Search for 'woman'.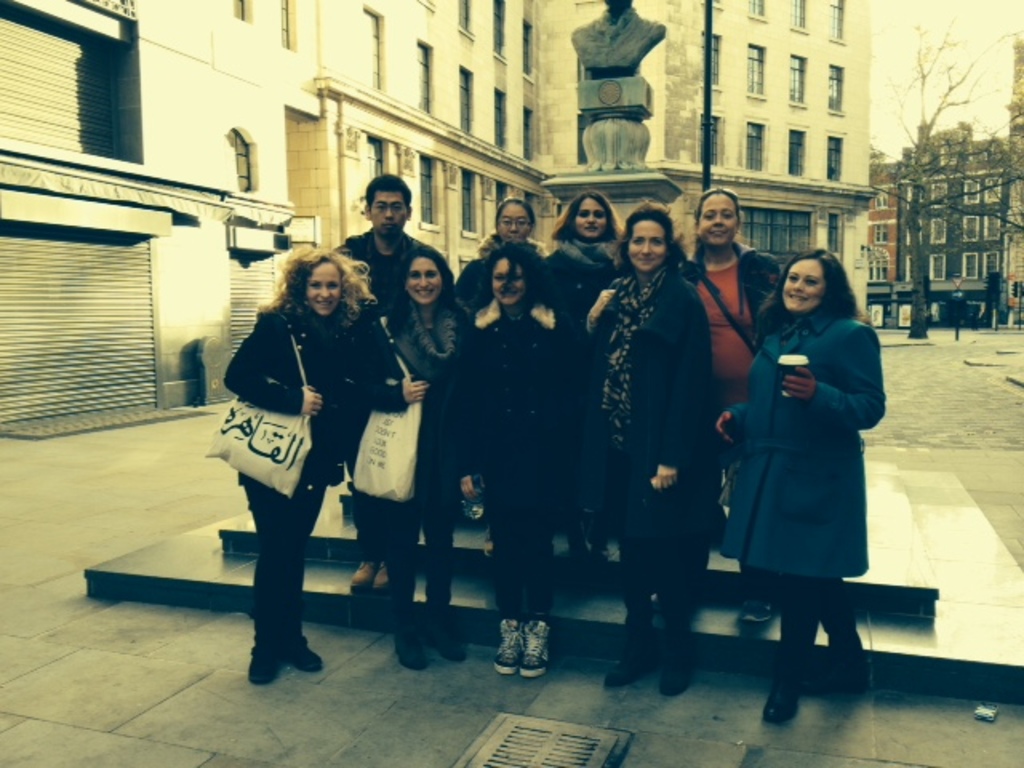
Found at {"left": 539, "top": 189, "right": 622, "bottom": 557}.
